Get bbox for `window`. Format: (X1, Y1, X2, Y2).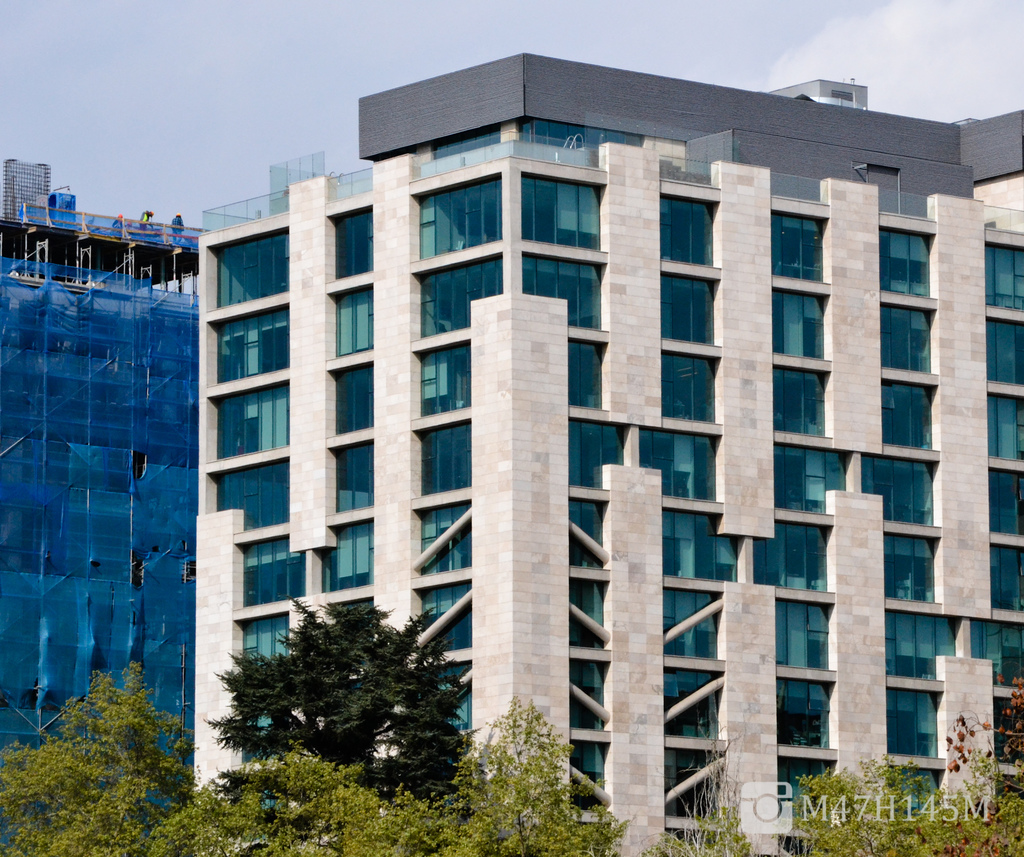
(210, 376, 286, 458).
